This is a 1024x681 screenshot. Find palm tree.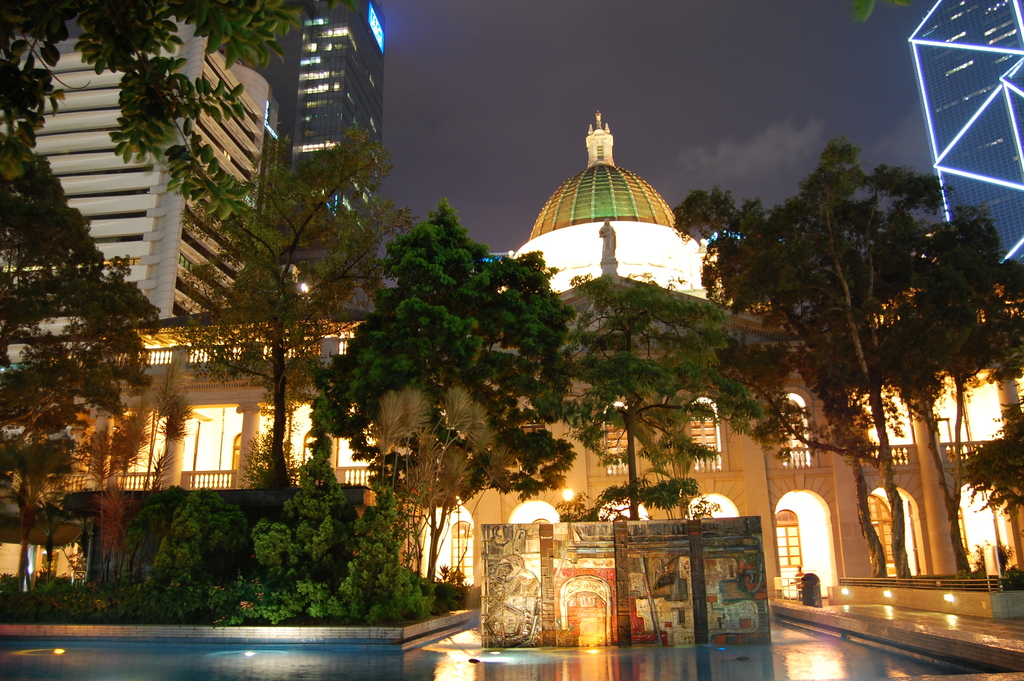
Bounding box: 713/185/851/566.
